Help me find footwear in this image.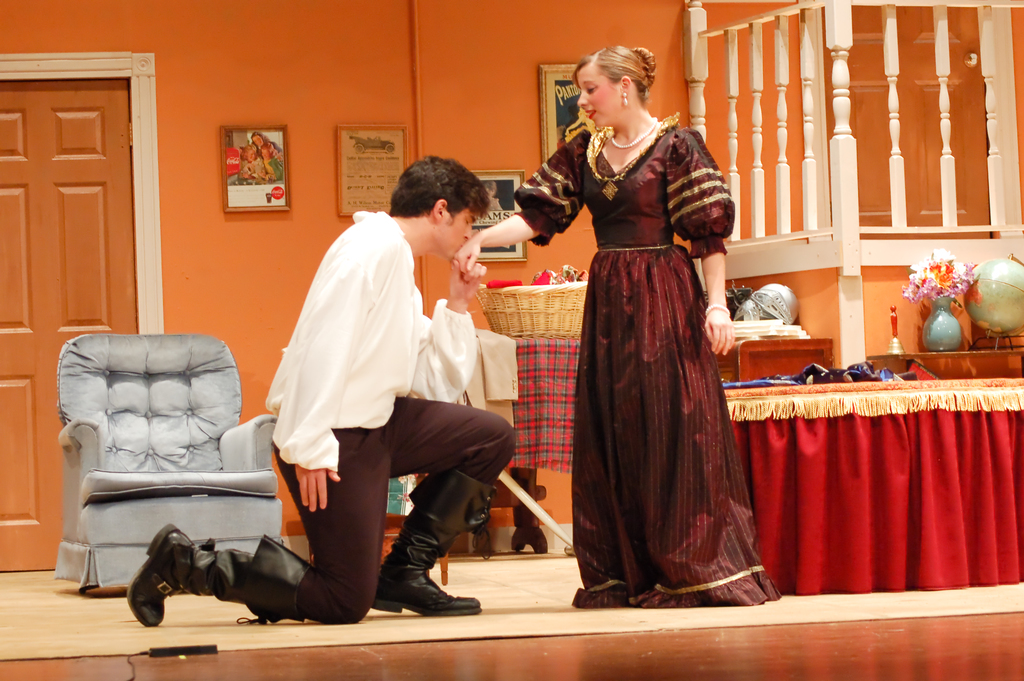
Found it: 127, 518, 312, 630.
